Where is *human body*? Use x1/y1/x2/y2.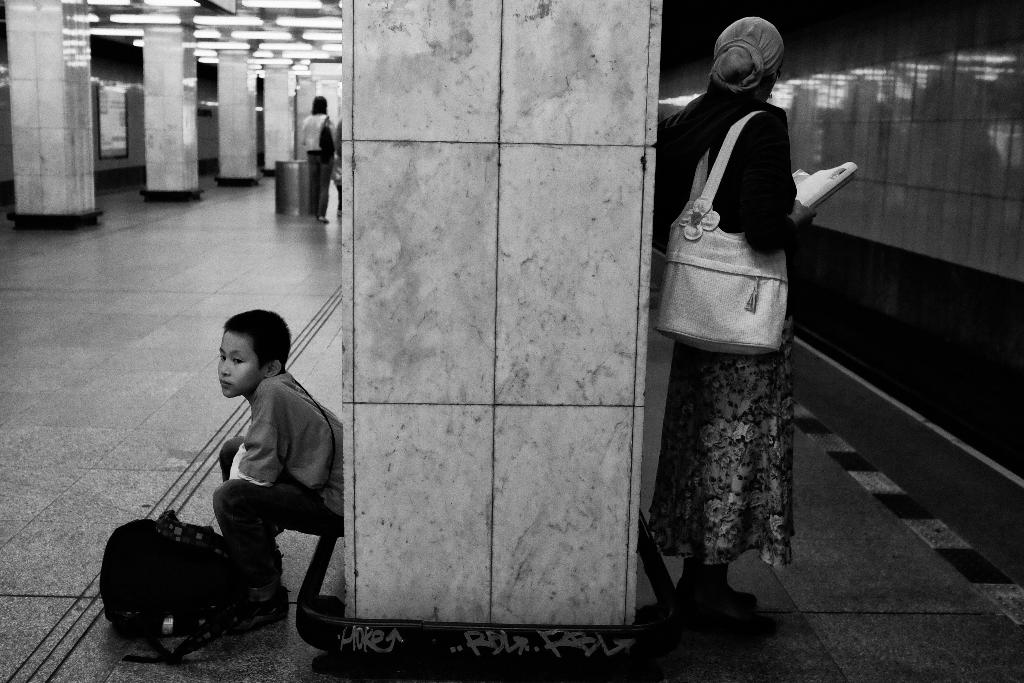
294/99/339/225.
